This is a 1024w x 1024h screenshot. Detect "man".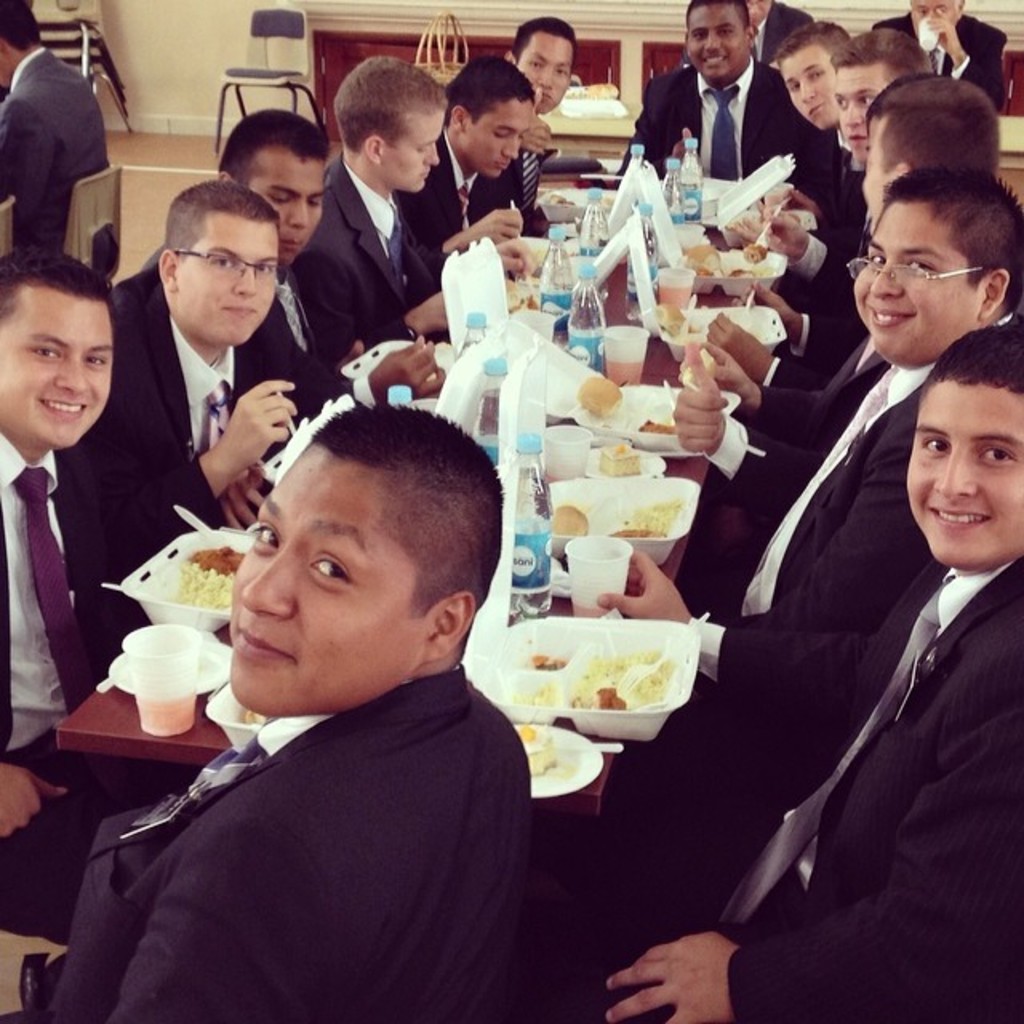
select_region(666, 72, 1022, 619).
